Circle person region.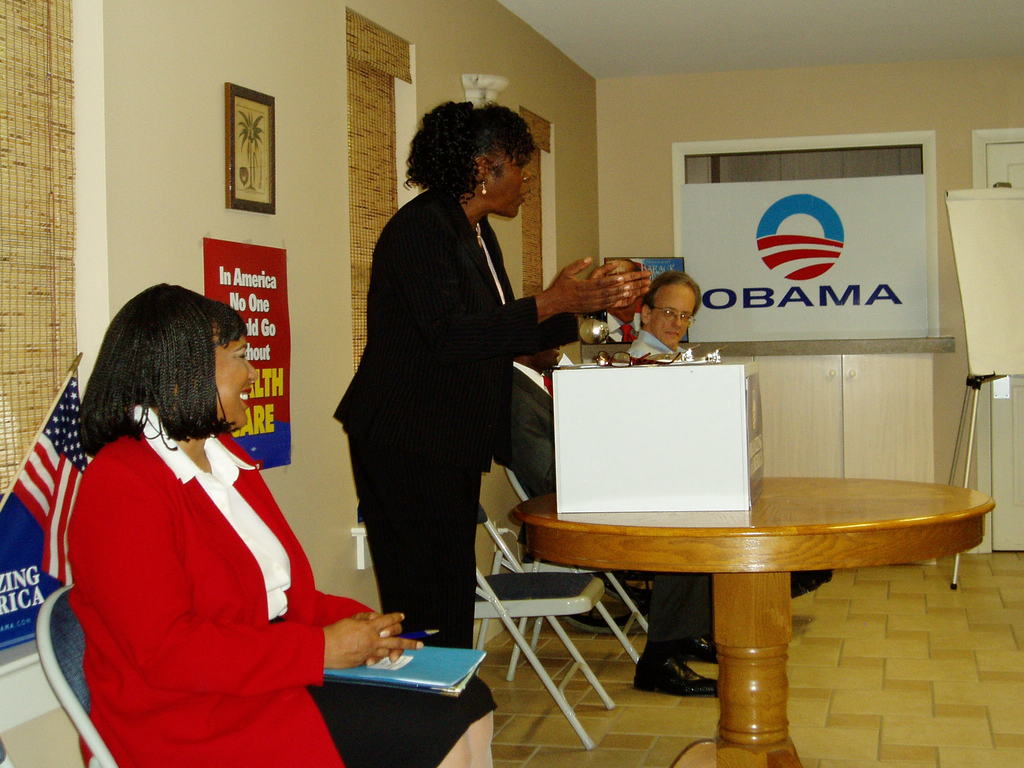
Region: bbox=[323, 103, 655, 646].
